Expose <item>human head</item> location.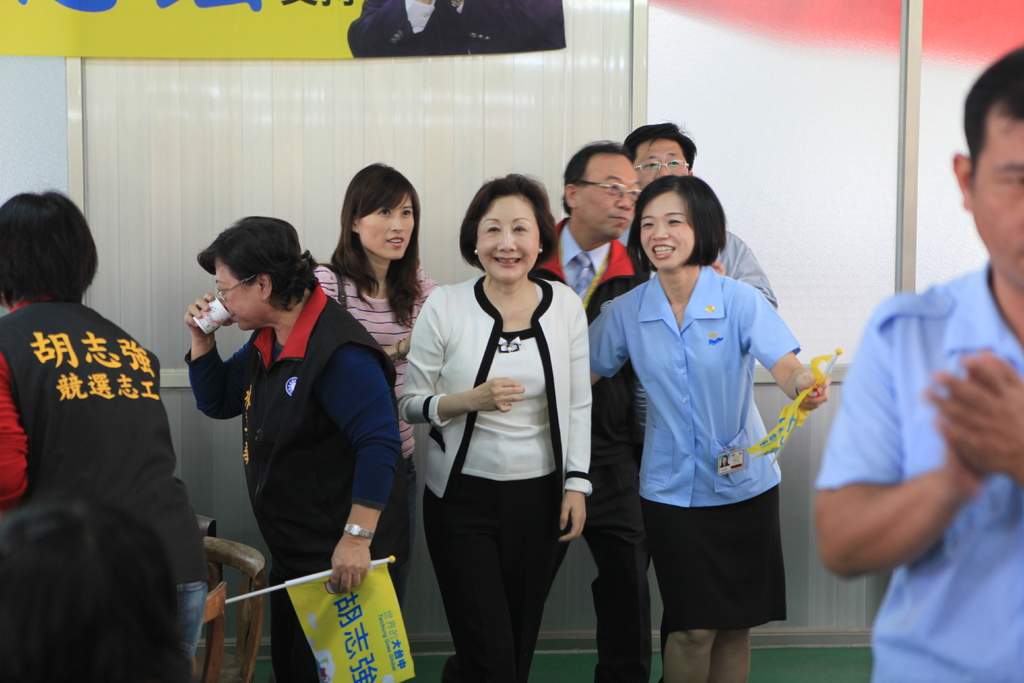
Exposed at crop(194, 211, 317, 336).
